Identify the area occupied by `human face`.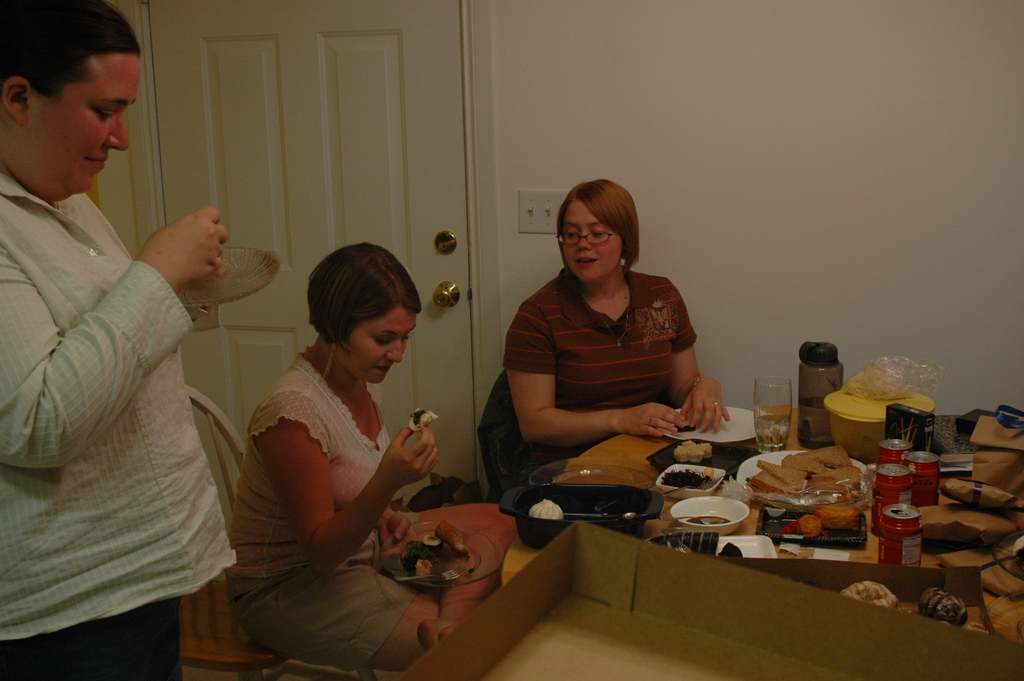
Area: 30 60 140 193.
